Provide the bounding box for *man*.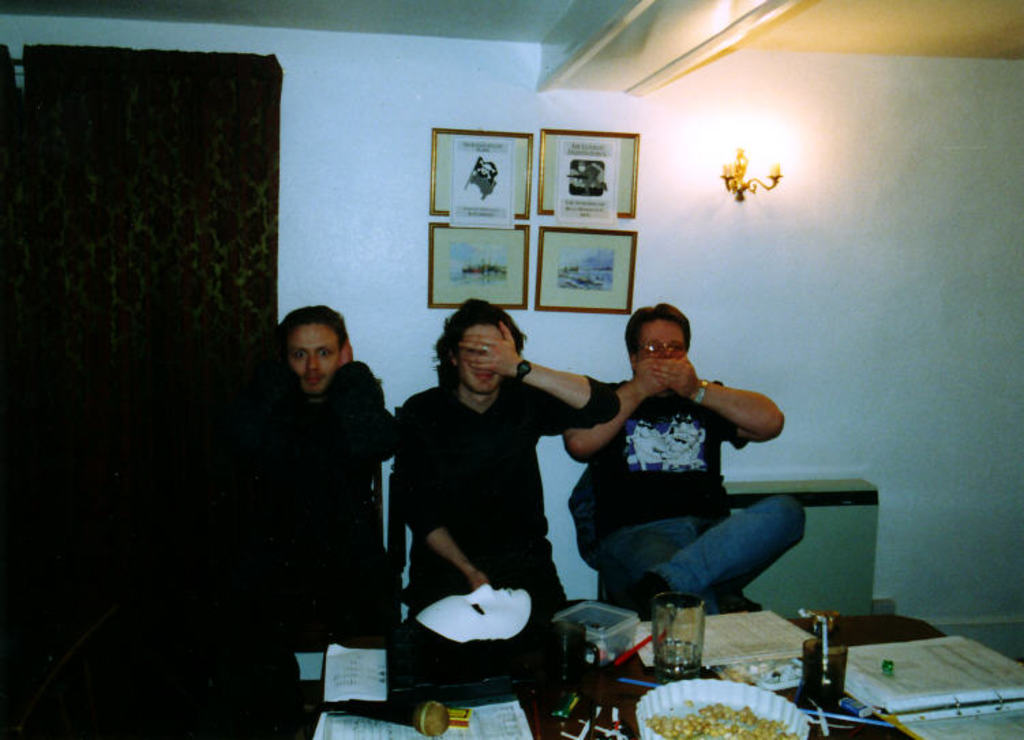
560:297:794:616.
